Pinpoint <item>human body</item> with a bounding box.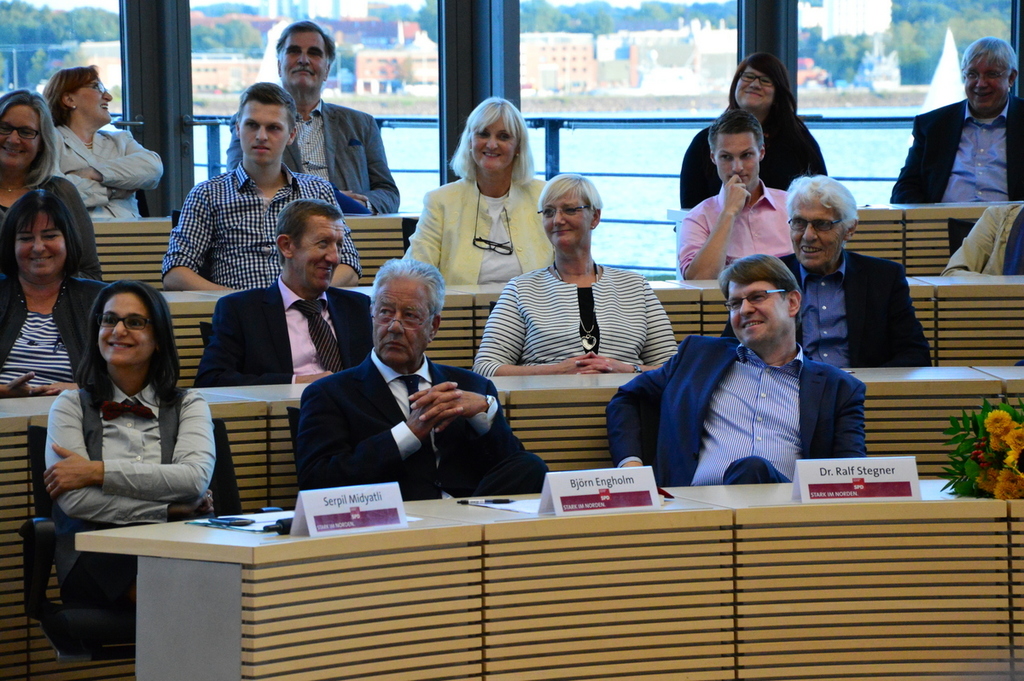
bbox=[234, 24, 399, 213].
